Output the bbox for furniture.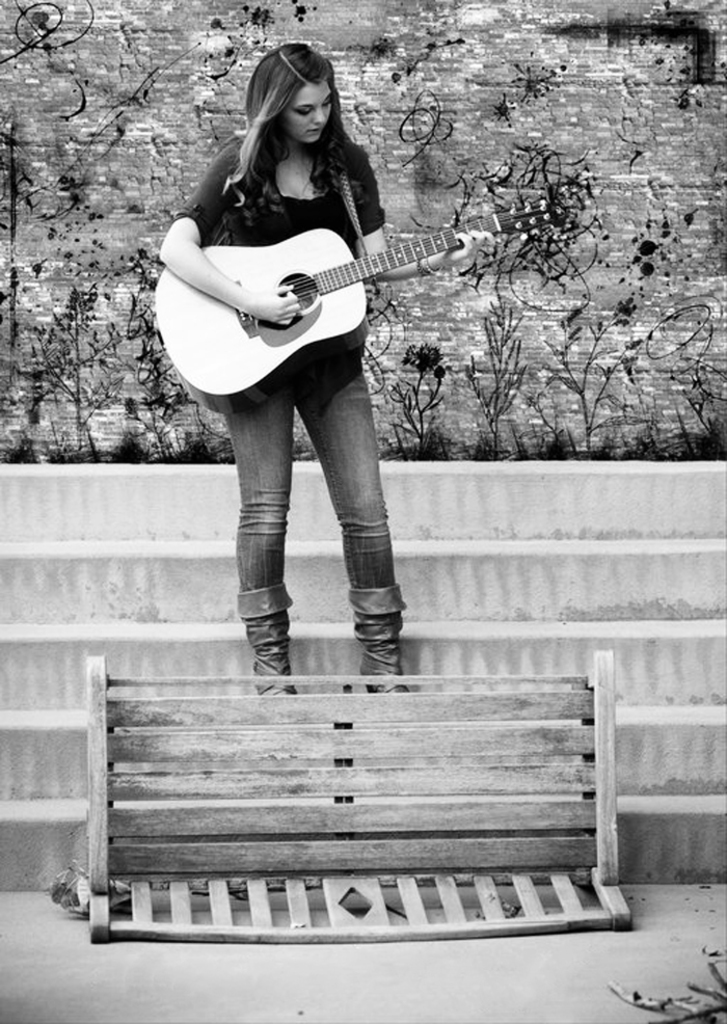
{"x1": 87, "y1": 649, "x2": 635, "y2": 943}.
